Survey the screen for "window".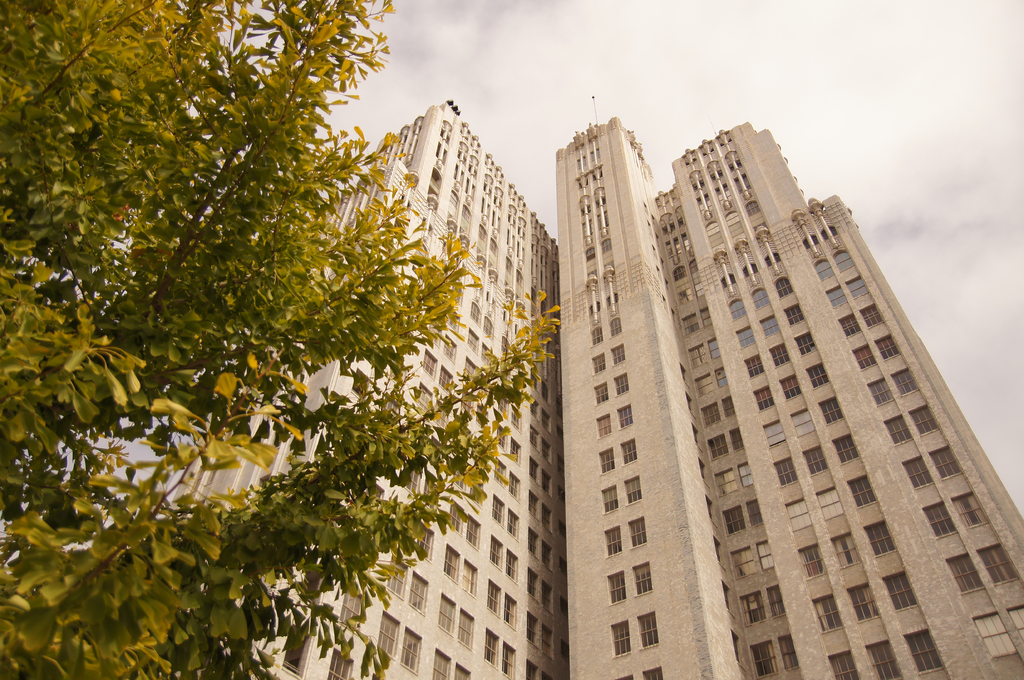
Survey found: (x1=596, y1=414, x2=614, y2=431).
